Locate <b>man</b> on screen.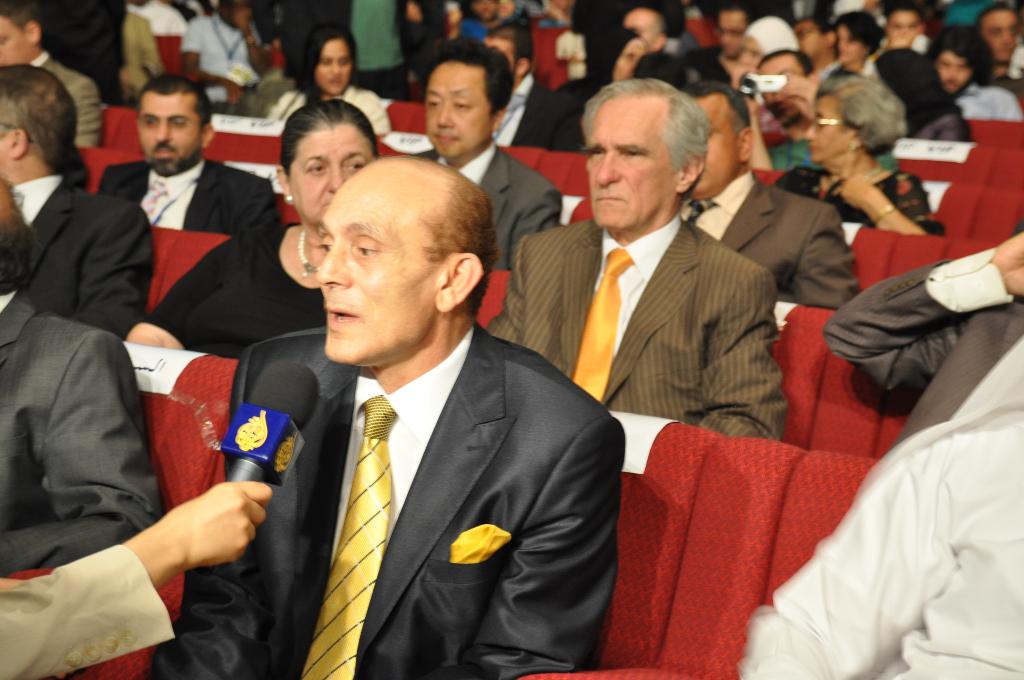
On screen at [751, 51, 820, 140].
